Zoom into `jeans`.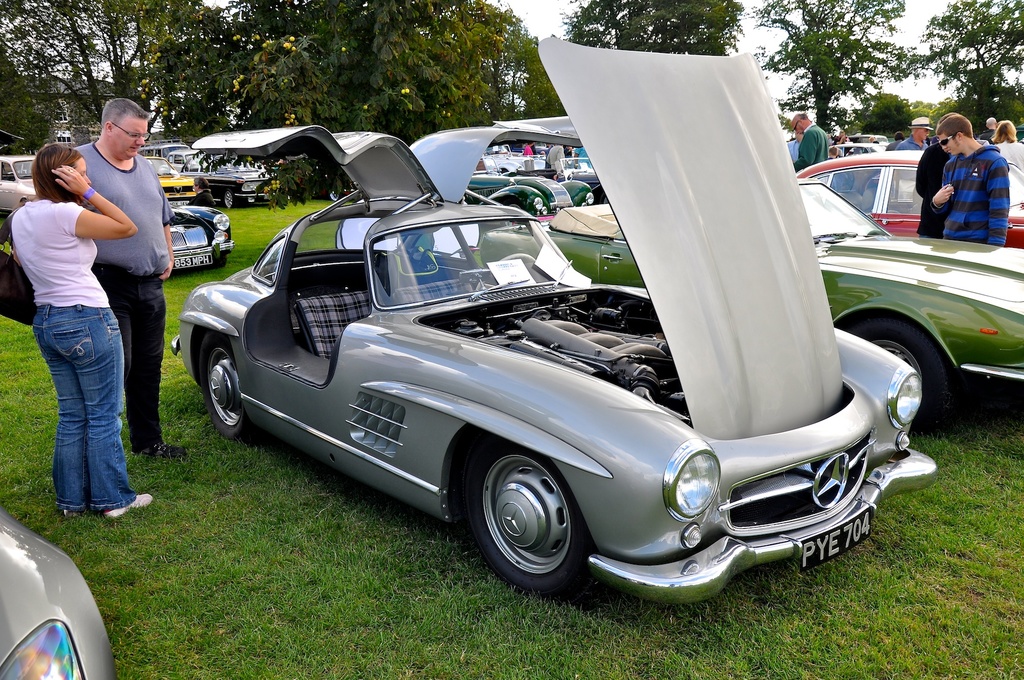
Zoom target: Rect(31, 291, 127, 534).
